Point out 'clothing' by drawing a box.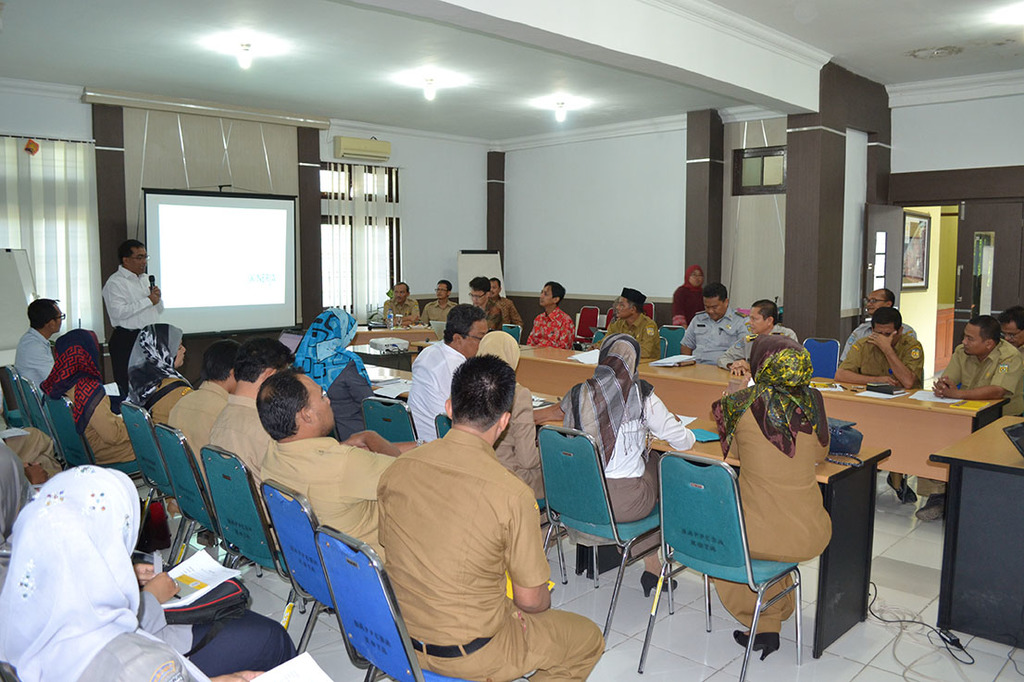
BBox(674, 317, 751, 383).
